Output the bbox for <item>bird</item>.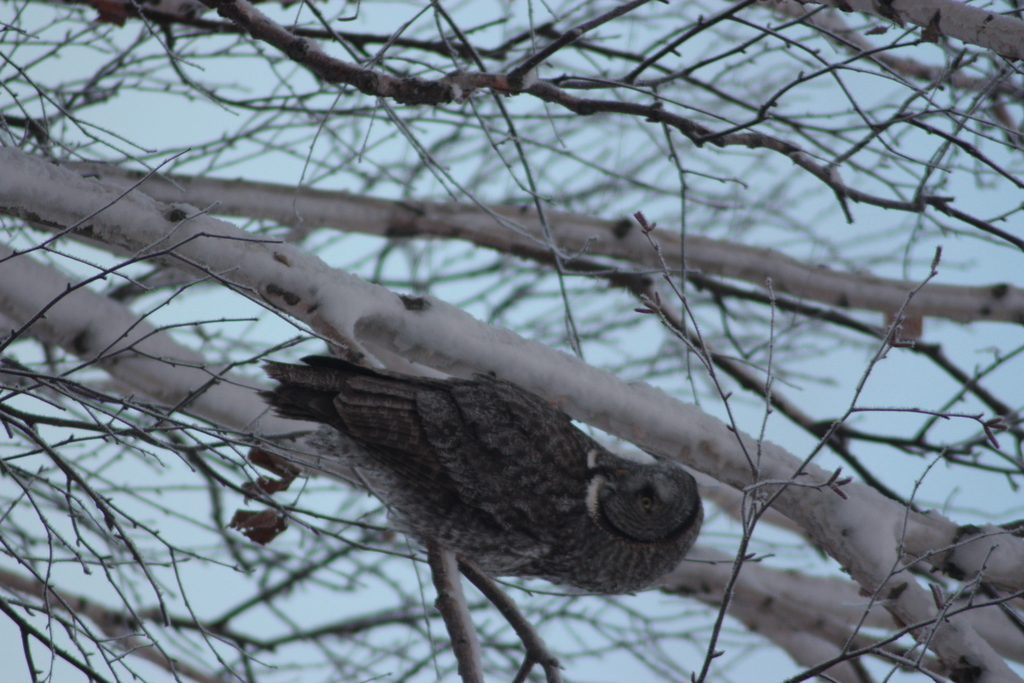
bbox=[230, 293, 683, 621].
